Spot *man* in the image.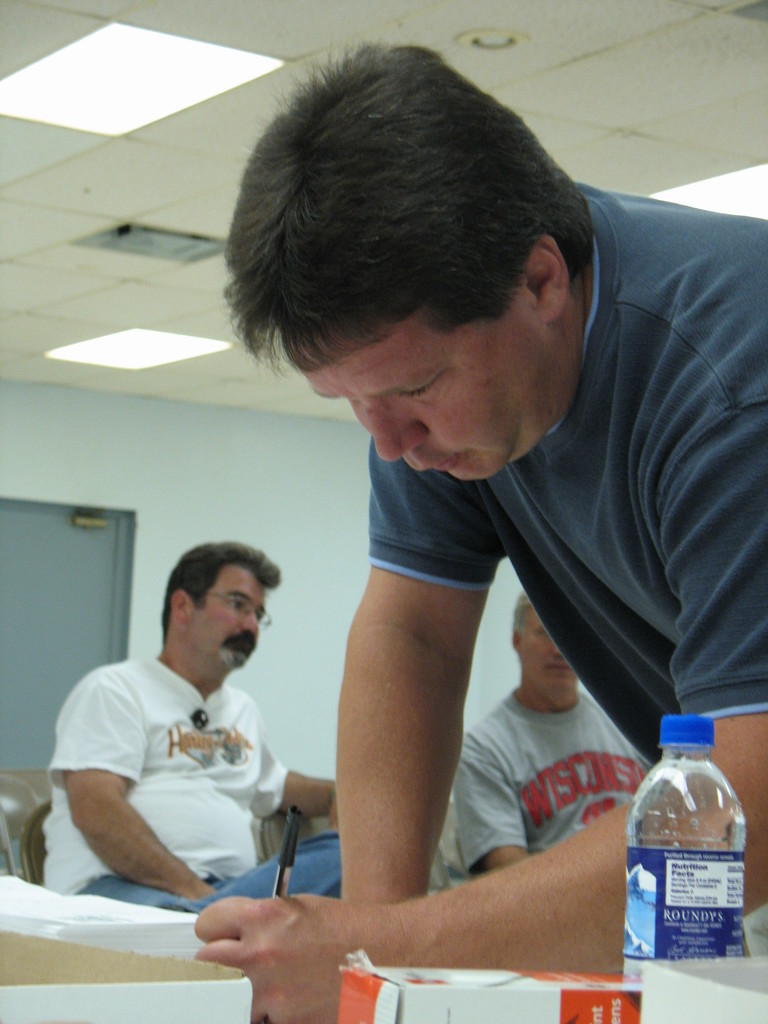
*man* found at [193,42,767,1023].
